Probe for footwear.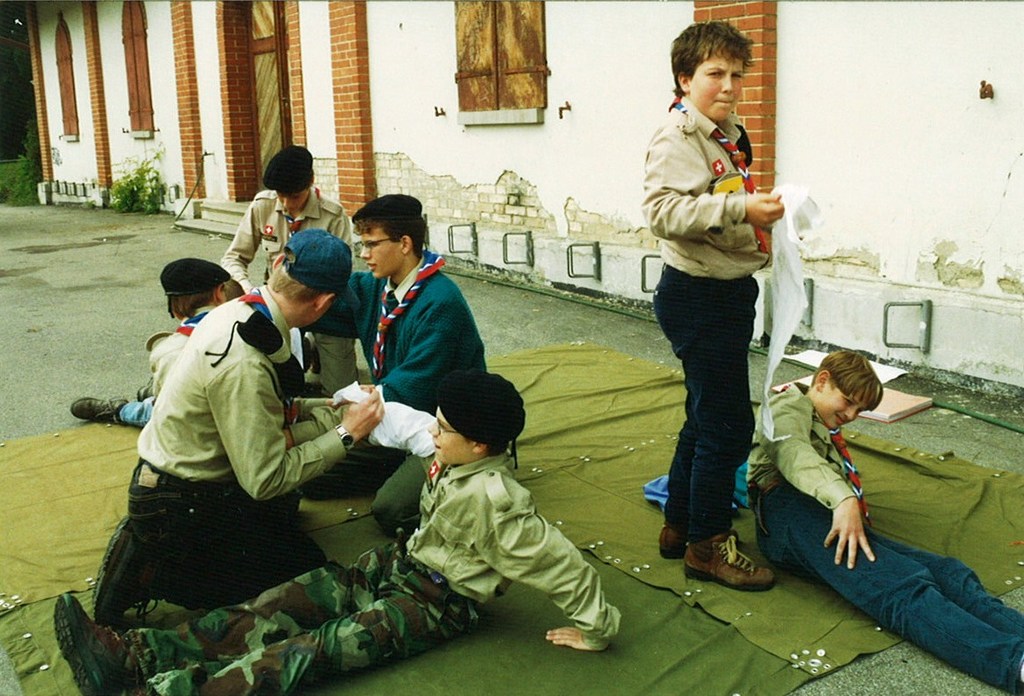
Probe result: detection(52, 590, 136, 691).
